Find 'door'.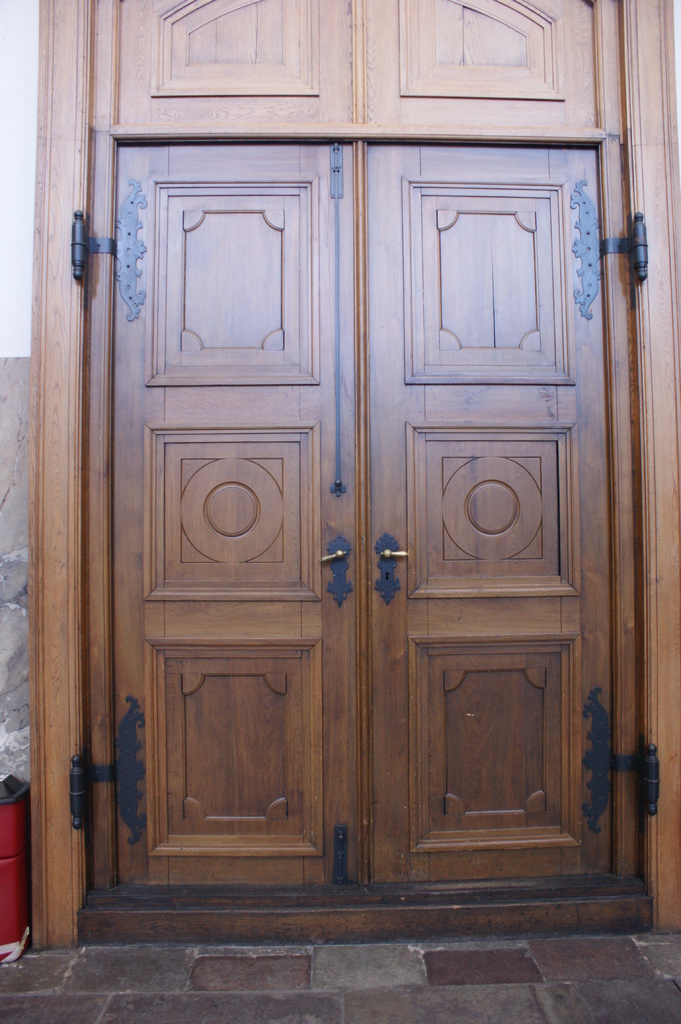
(x1=120, y1=132, x2=358, y2=888).
